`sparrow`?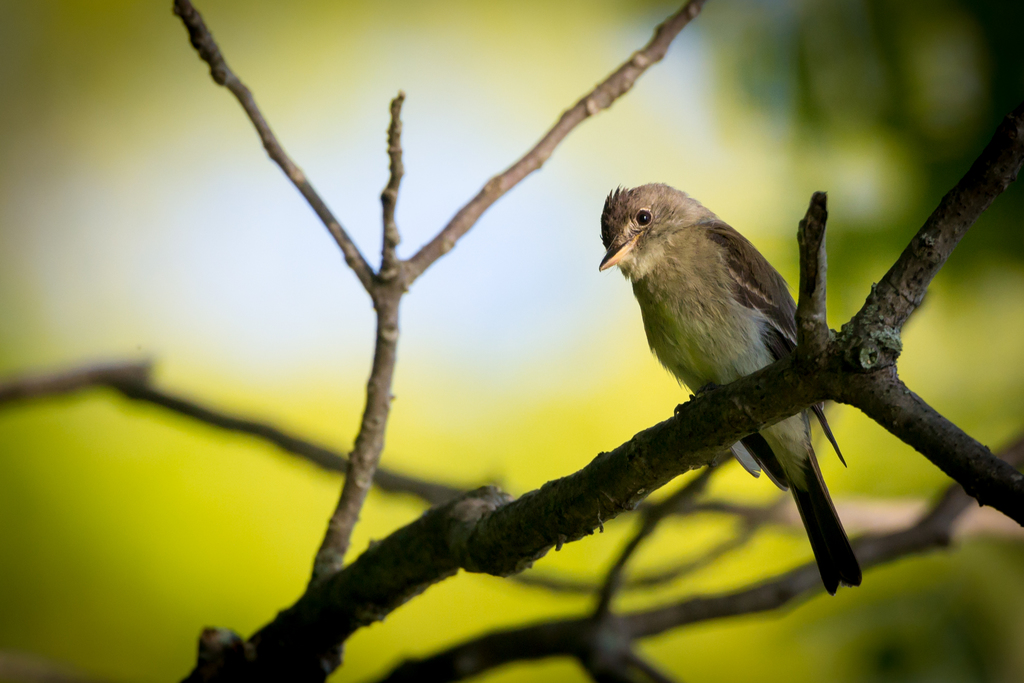
Rect(601, 181, 867, 595)
